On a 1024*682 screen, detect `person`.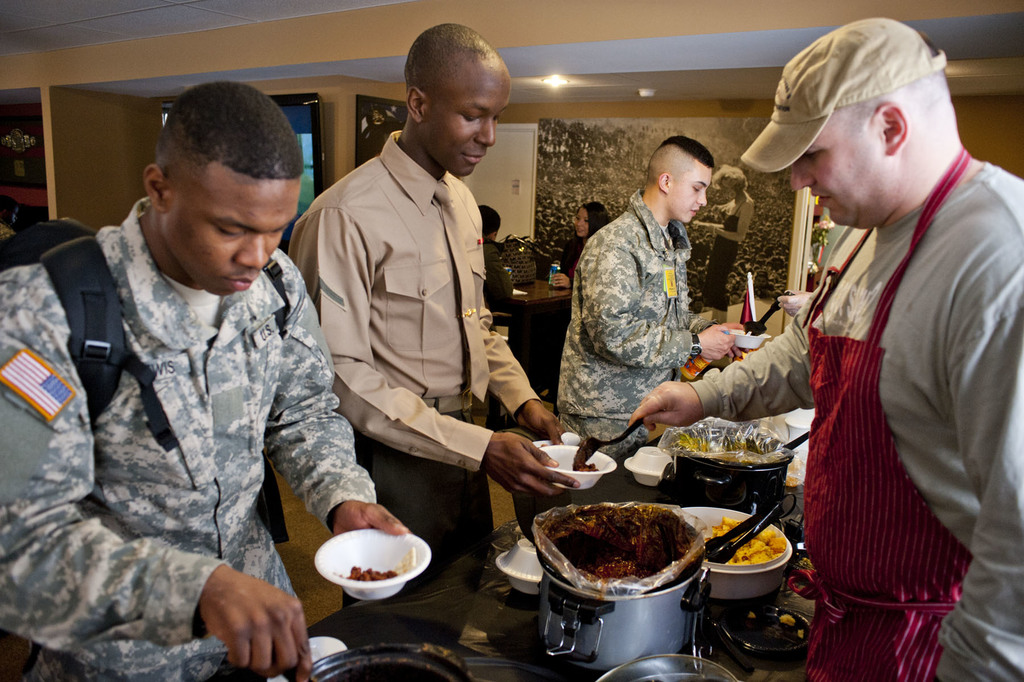
box(572, 198, 616, 245).
